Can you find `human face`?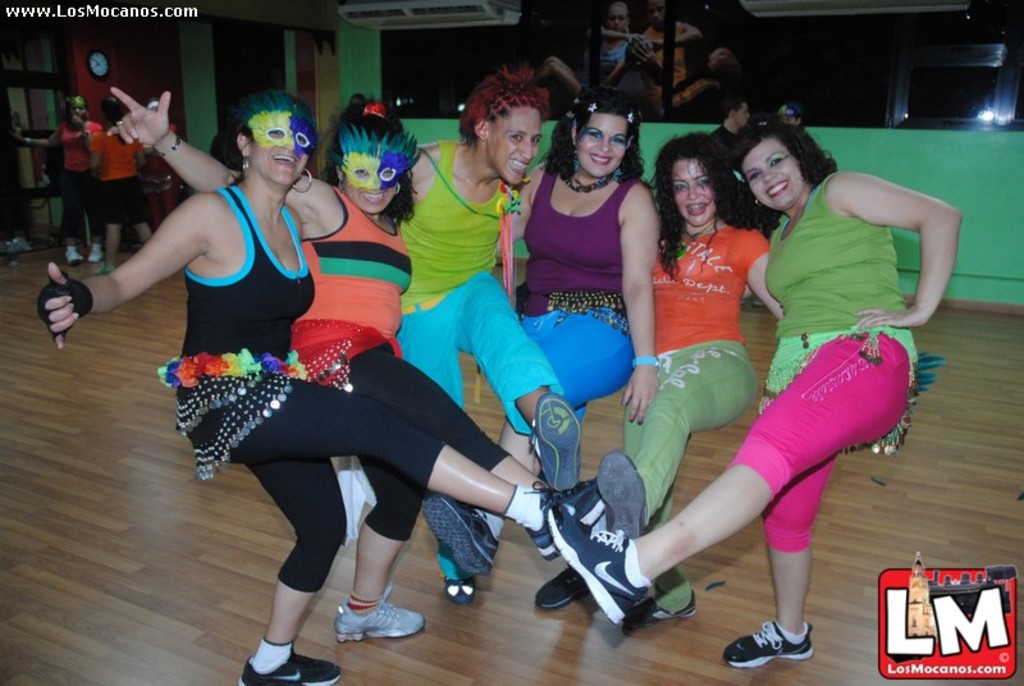
Yes, bounding box: <box>741,140,803,209</box>.
